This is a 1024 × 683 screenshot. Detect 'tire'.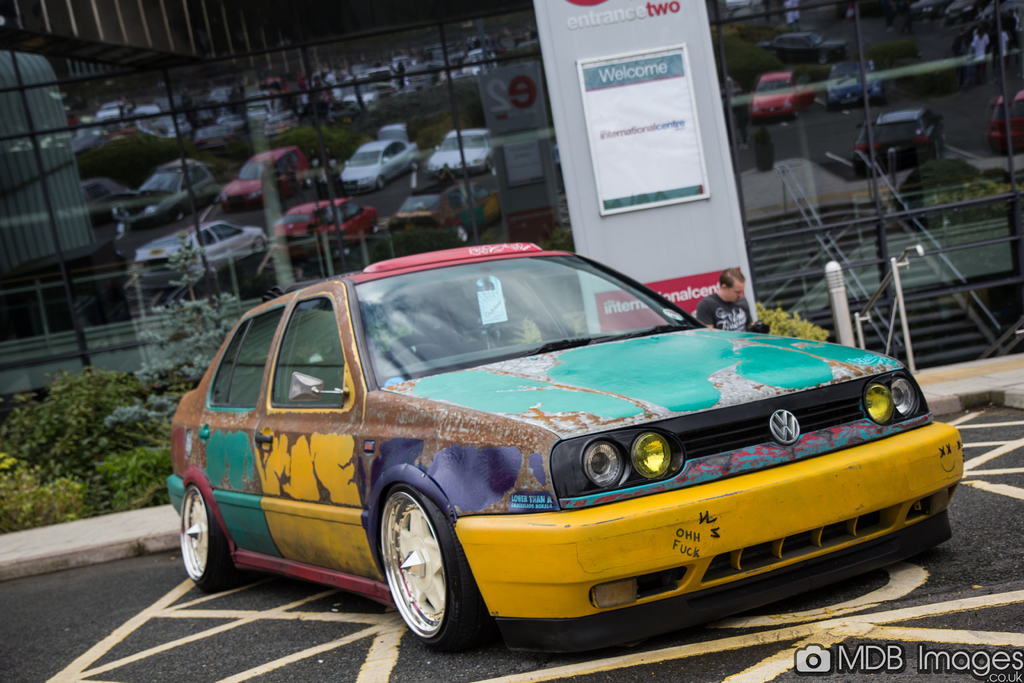
[371, 478, 473, 652].
